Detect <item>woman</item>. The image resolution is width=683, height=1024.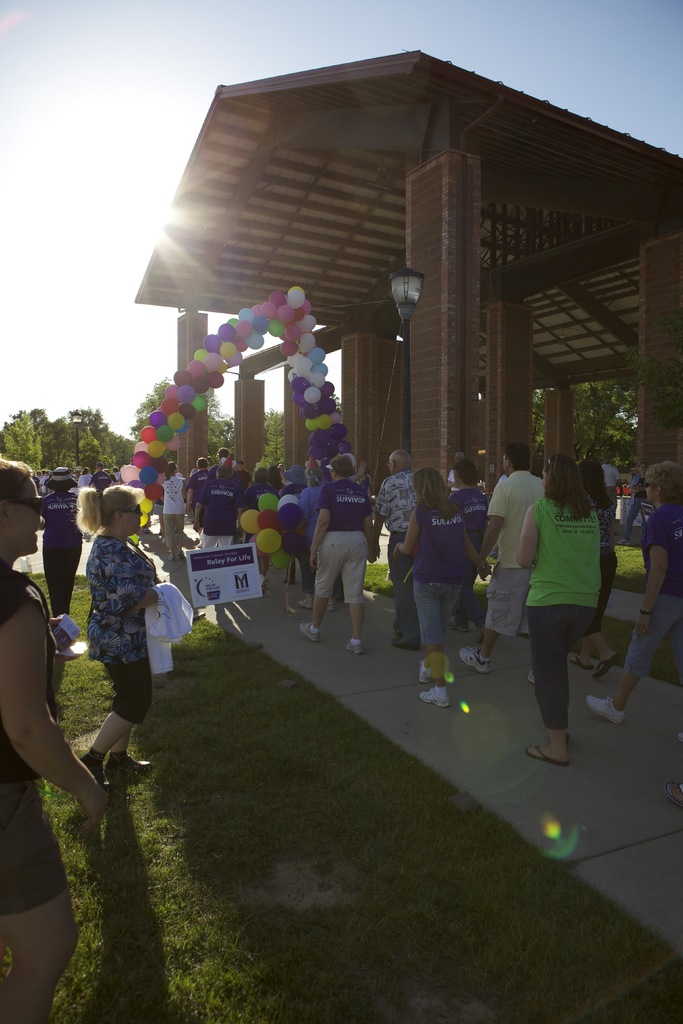
(left=391, top=466, right=491, bottom=707).
